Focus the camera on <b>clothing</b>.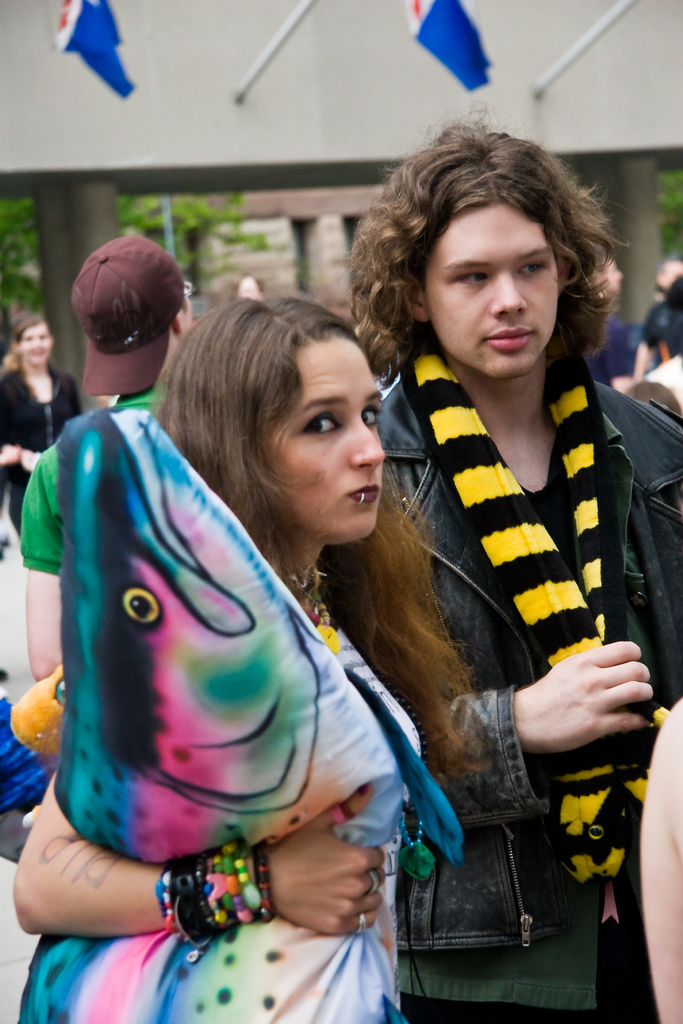
Focus region: 313:350:682:1023.
